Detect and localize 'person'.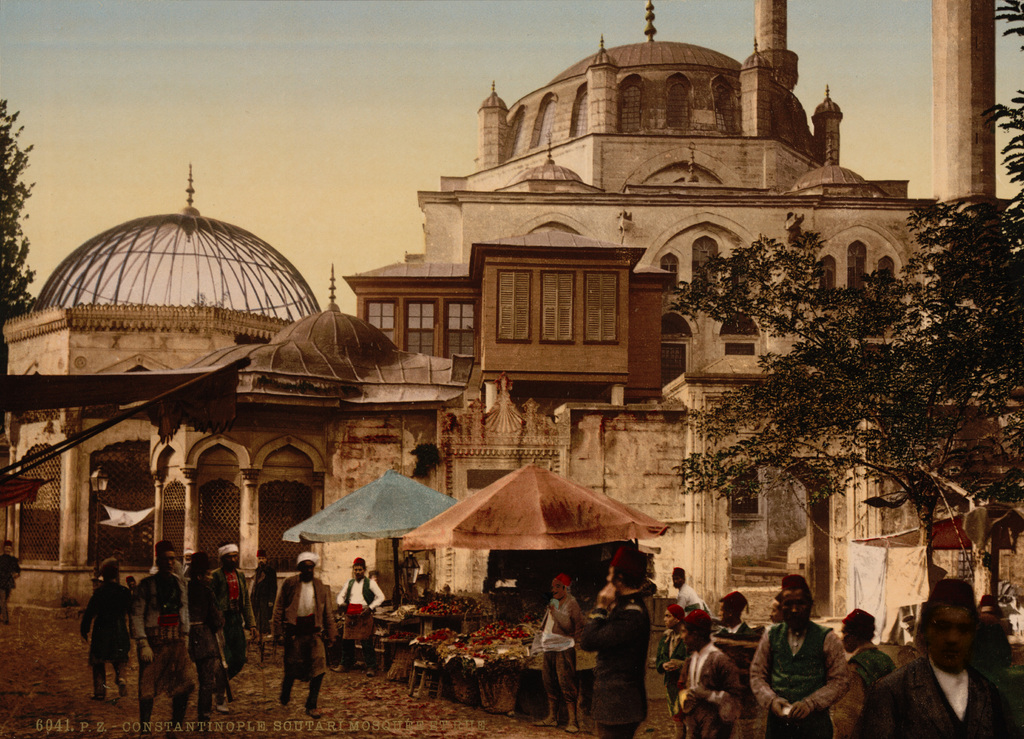
Localized at l=194, t=540, r=265, b=709.
